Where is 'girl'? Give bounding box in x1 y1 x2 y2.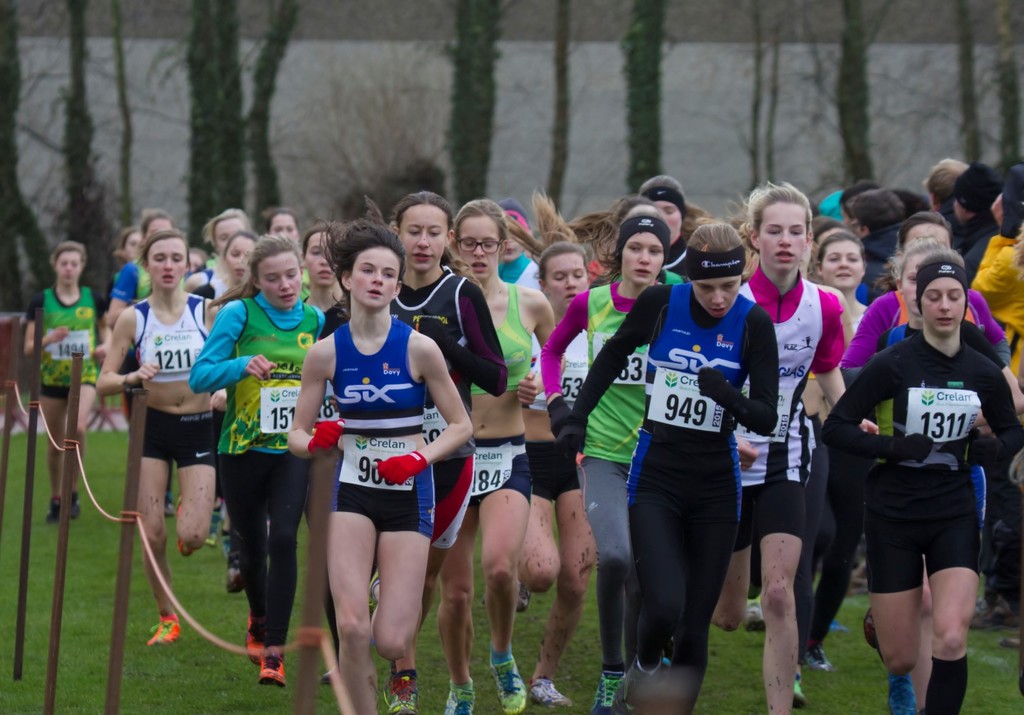
188 231 326 683.
